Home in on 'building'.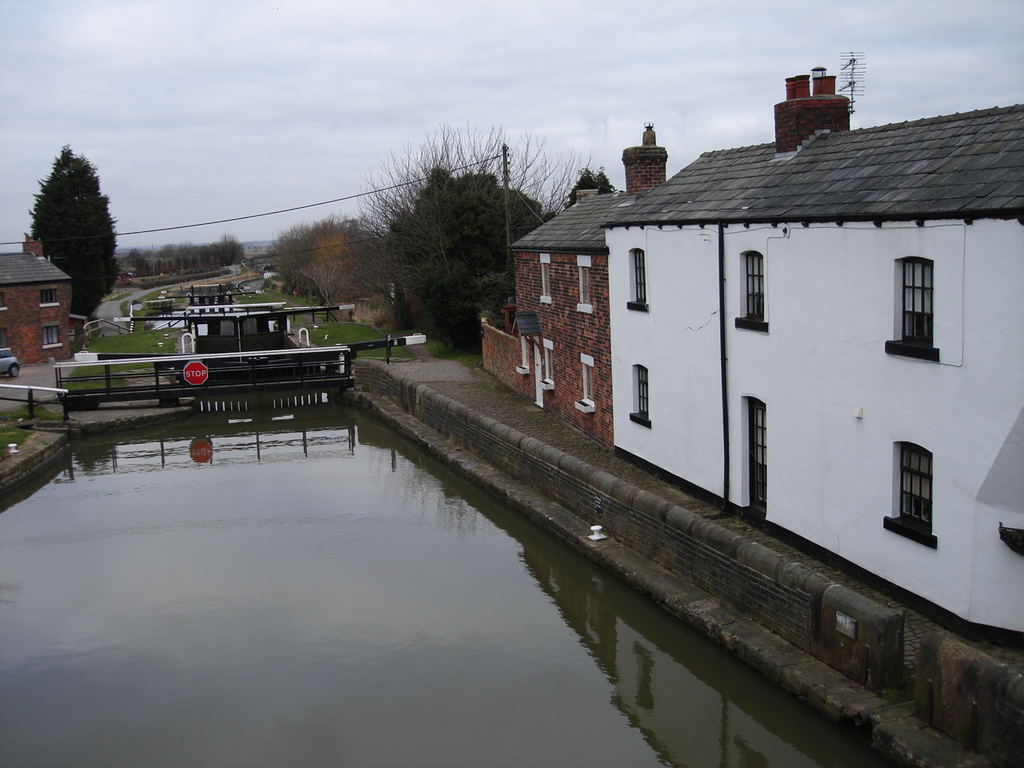
Homed in at crop(0, 230, 70, 370).
